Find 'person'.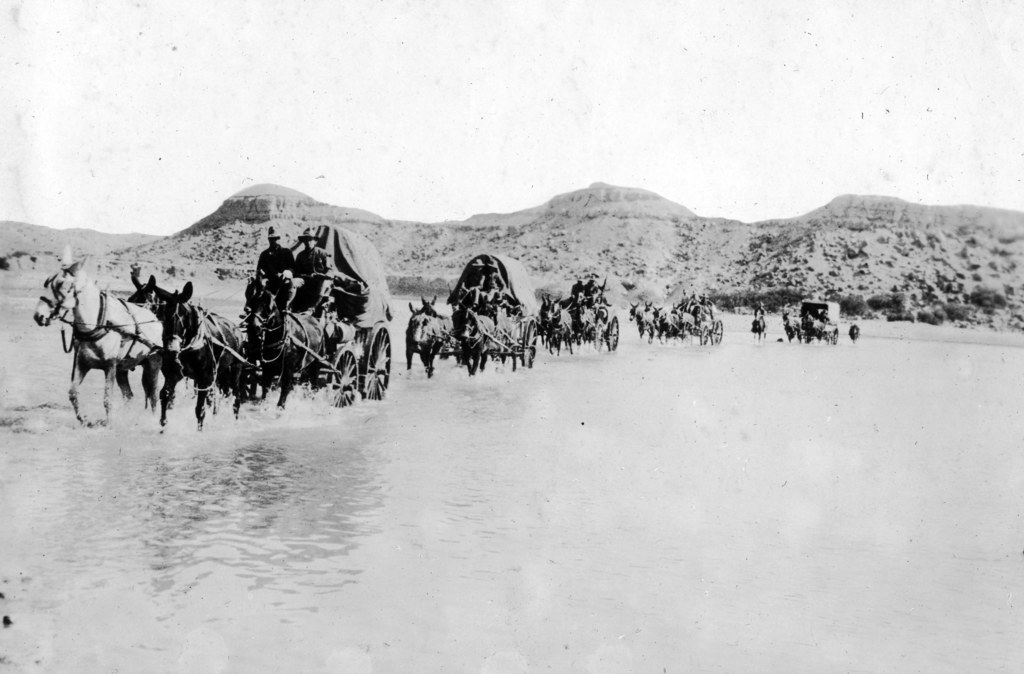
467 256 502 307.
